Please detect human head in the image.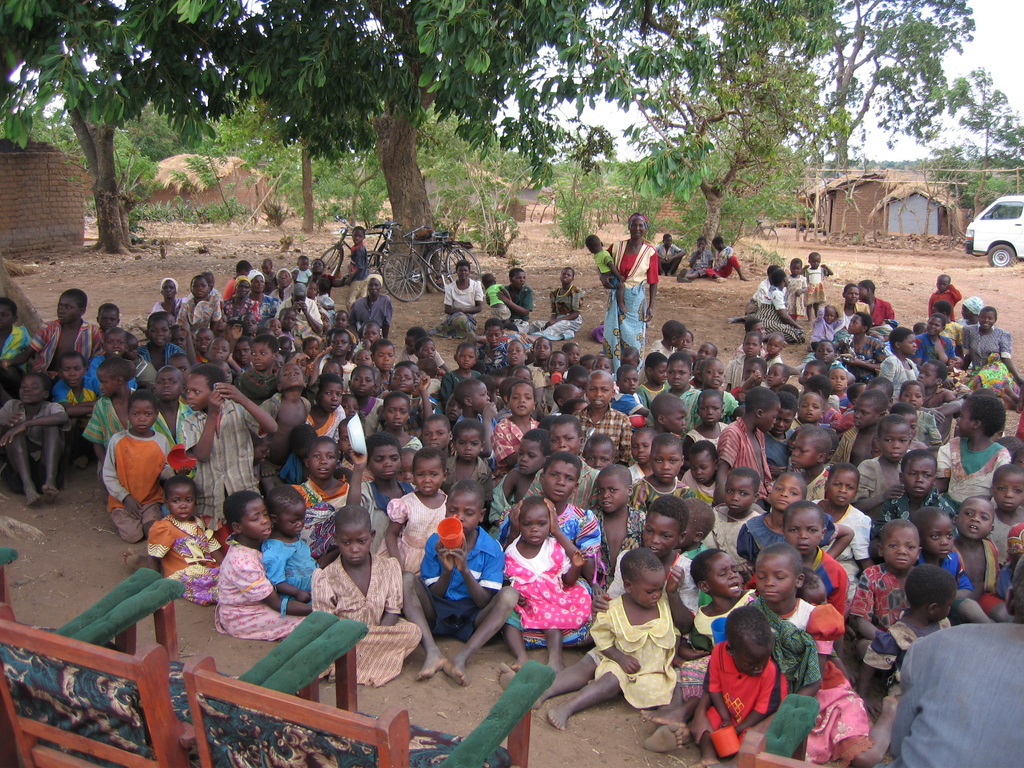
x1=538 y1=450 x2=584 y2=503.
